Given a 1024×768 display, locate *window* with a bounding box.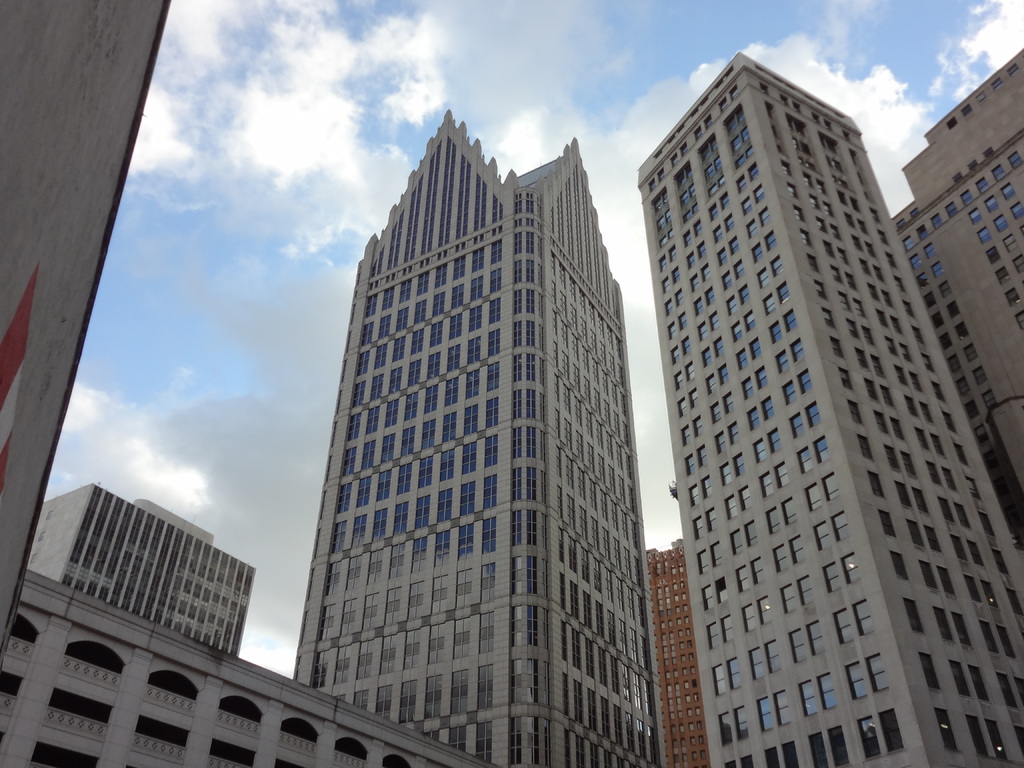
Located: 844, 244, 854, 268.
